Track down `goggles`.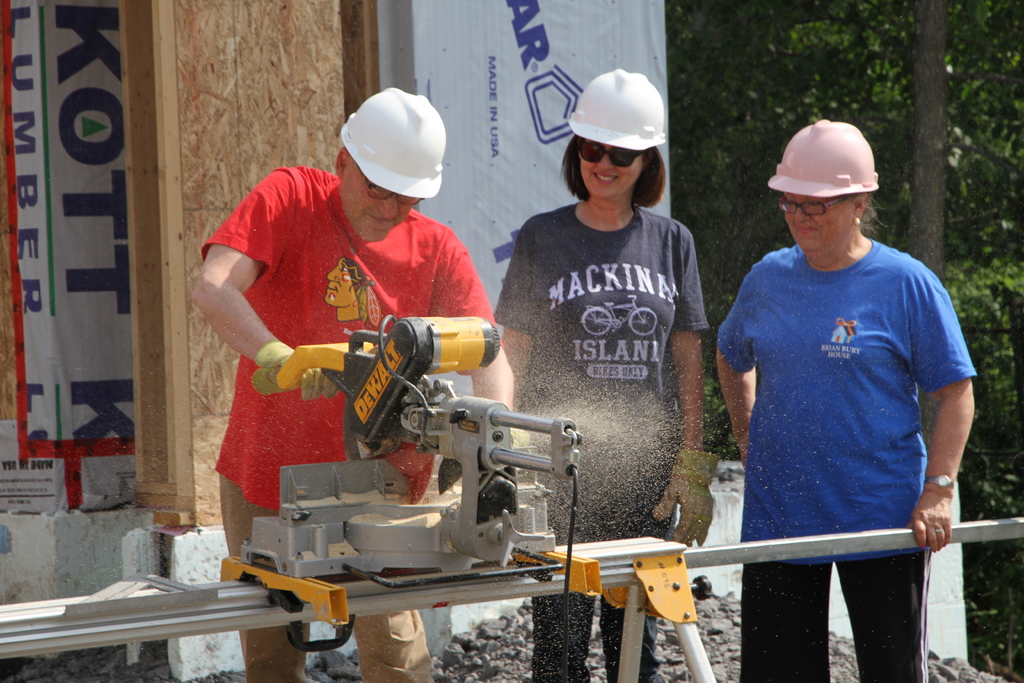
Tracked to 576,138,644,170.
